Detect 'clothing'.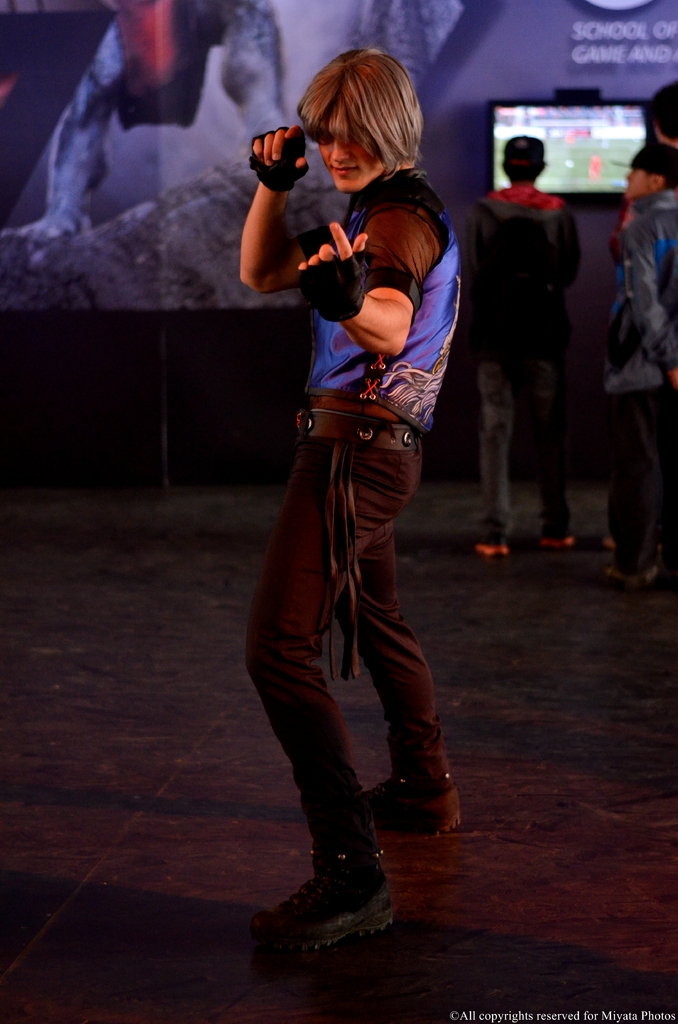
Detected at {"x1": 460, "y1": 136, "x2": 579, "y2": 543}.
